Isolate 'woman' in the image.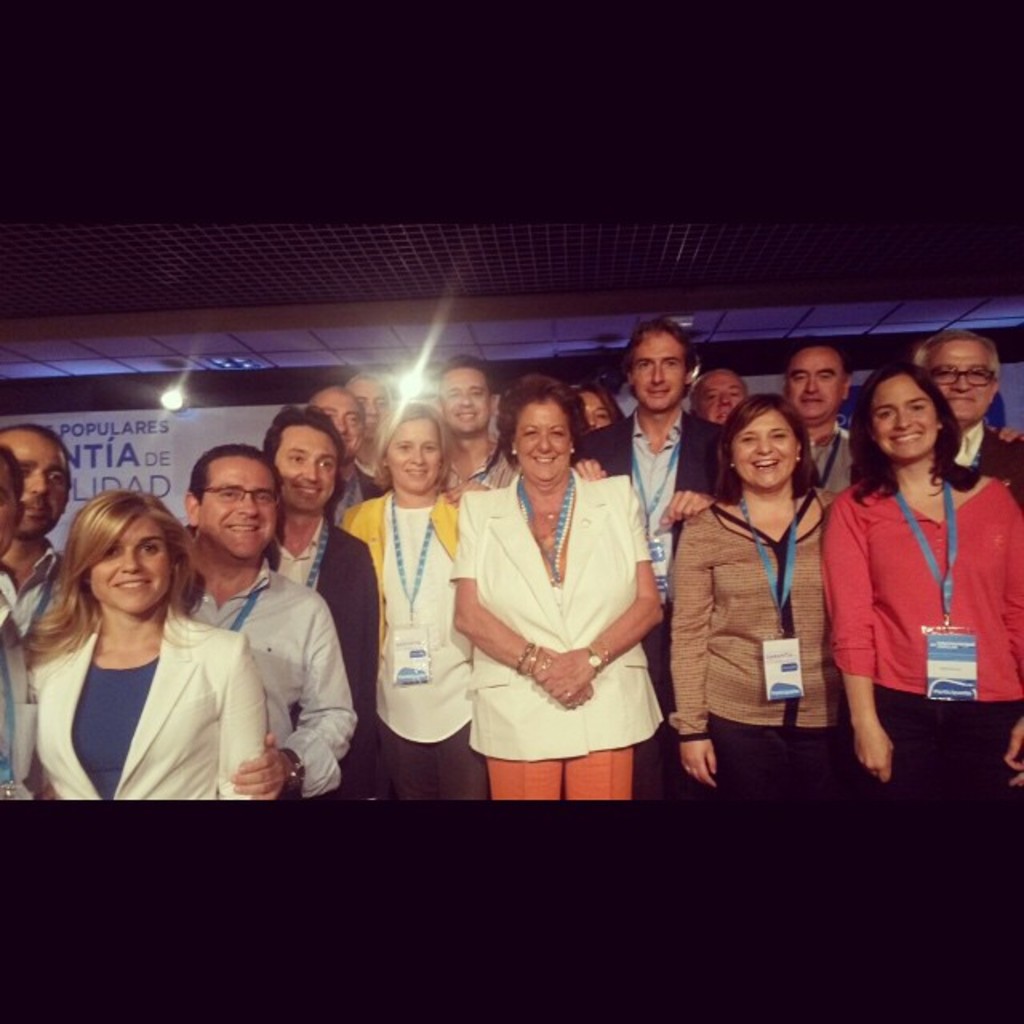
Isolated region: l=456, t=374, r=662, b=798.
